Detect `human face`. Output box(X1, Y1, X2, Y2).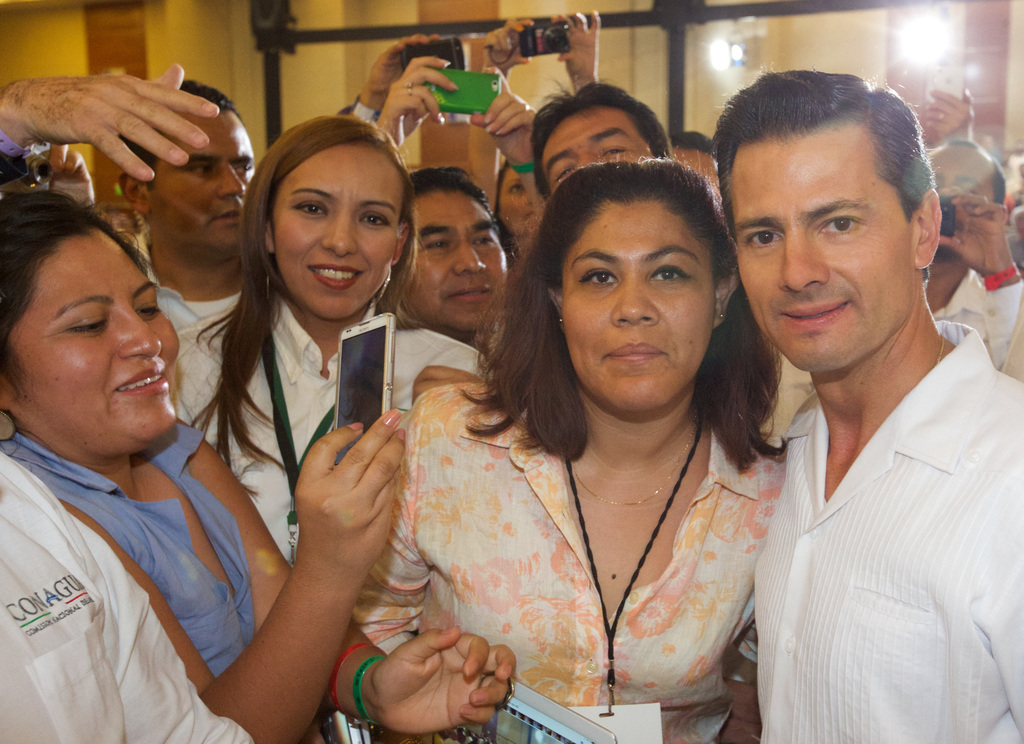
box(930, 148, 995, 203).
